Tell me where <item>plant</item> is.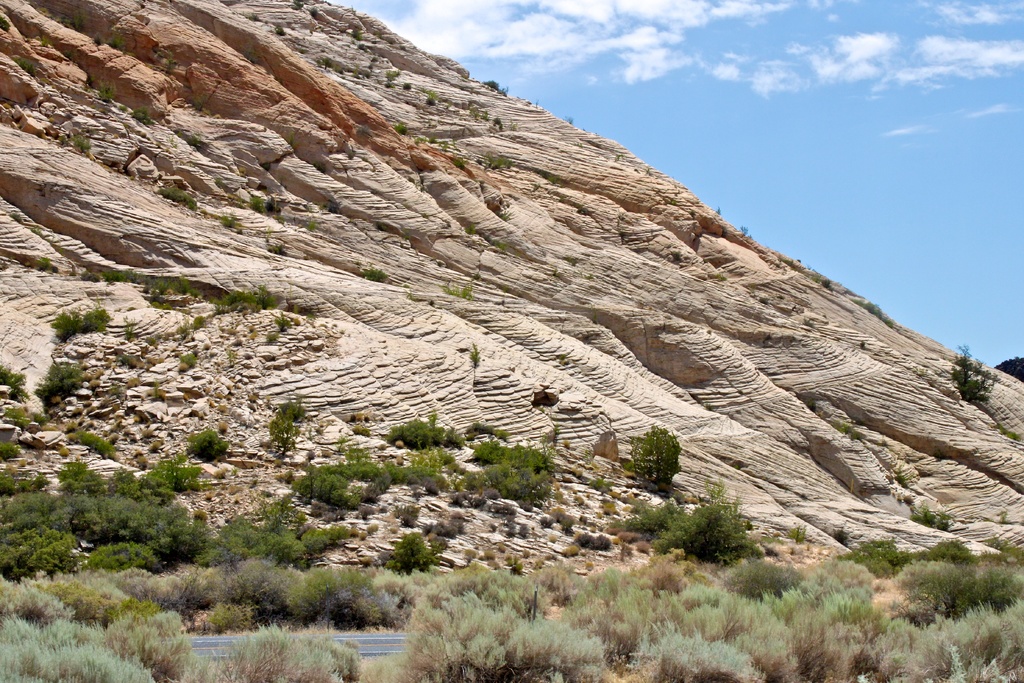
<item>plant</item> is at 37,257,44,274.
